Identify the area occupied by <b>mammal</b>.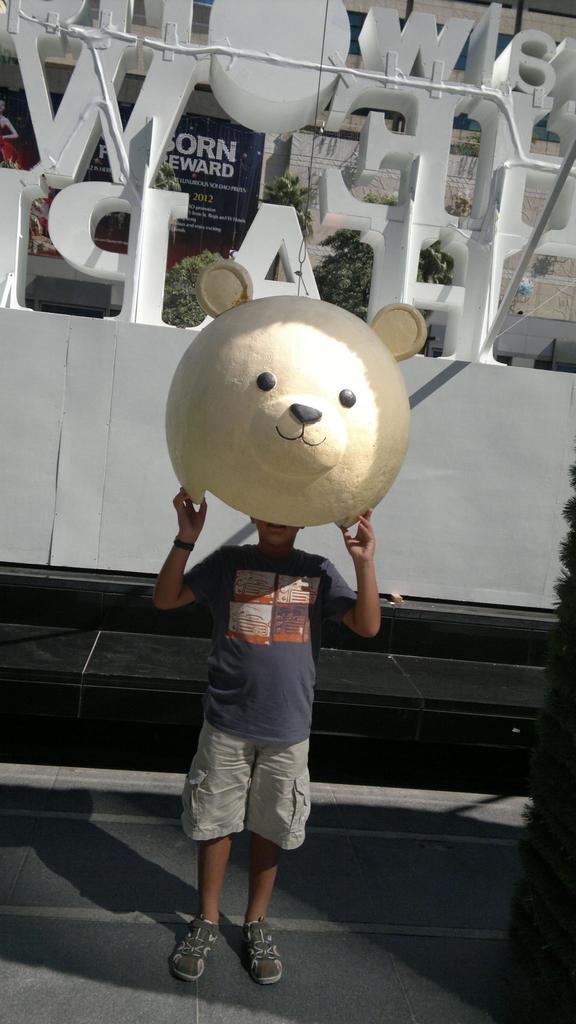
Area: 160, 249, 431, 525.
